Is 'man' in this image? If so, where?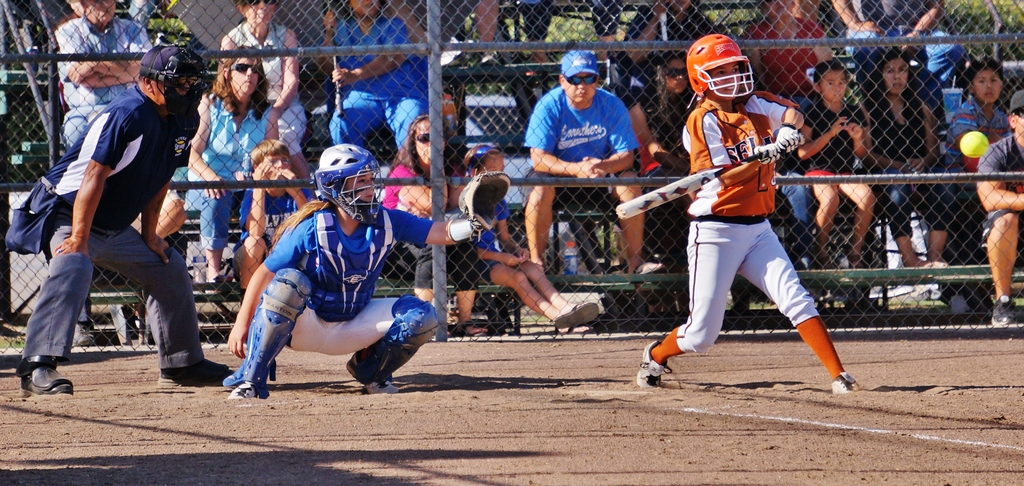
Yes, at select_region(54, 0, 153, 147).
